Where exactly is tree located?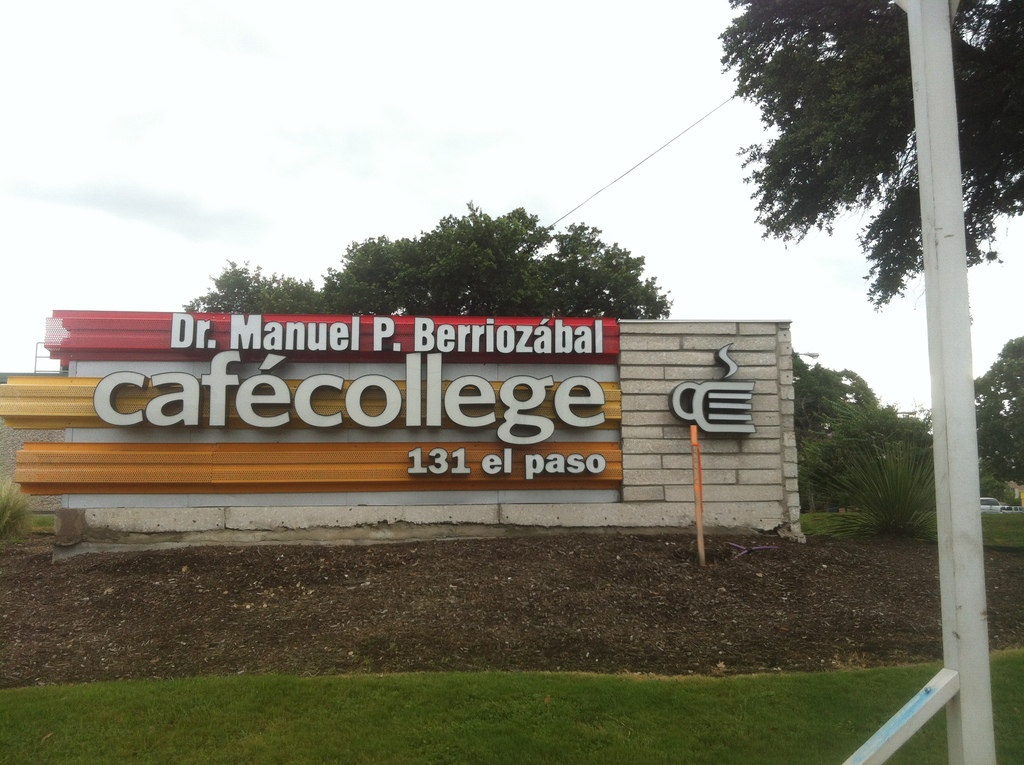
Its bounding box is 180:195:671:322.
